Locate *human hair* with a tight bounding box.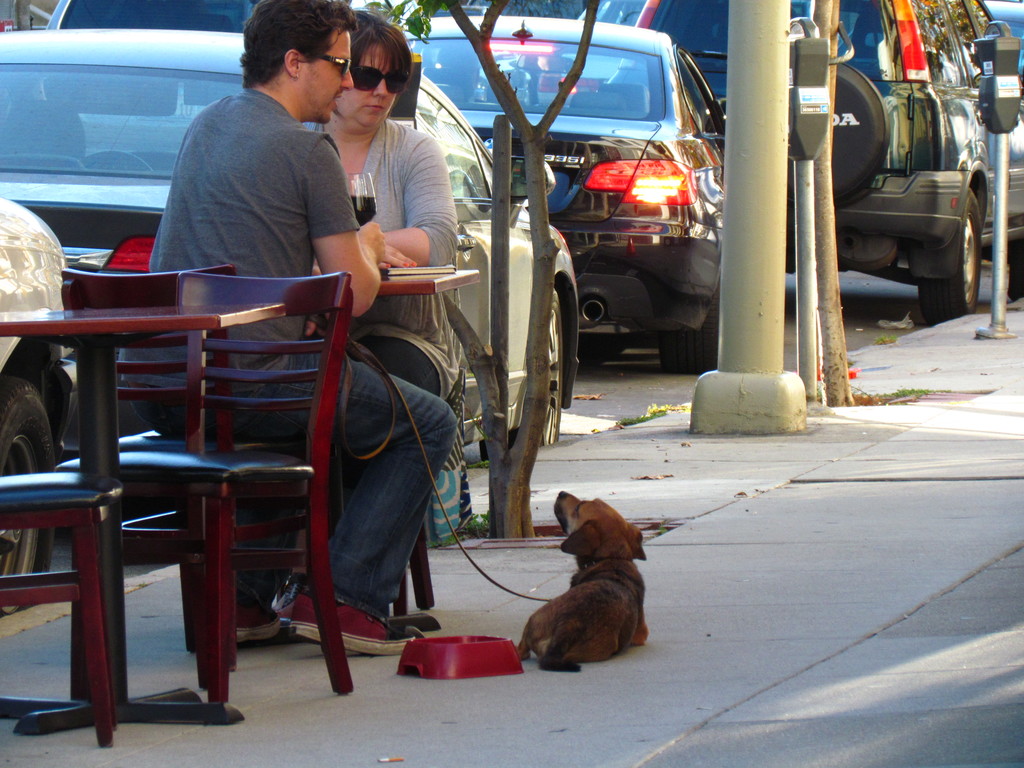
348 7 413 104.
